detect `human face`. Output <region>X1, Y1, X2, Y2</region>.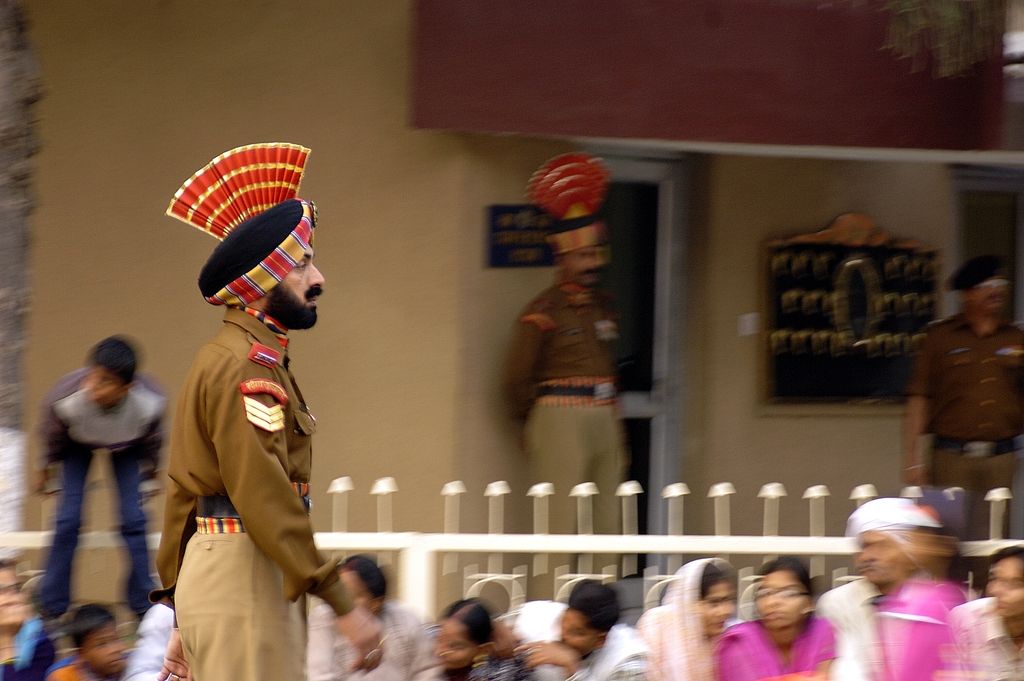
<region>275, 245, 322, 306</region>.
